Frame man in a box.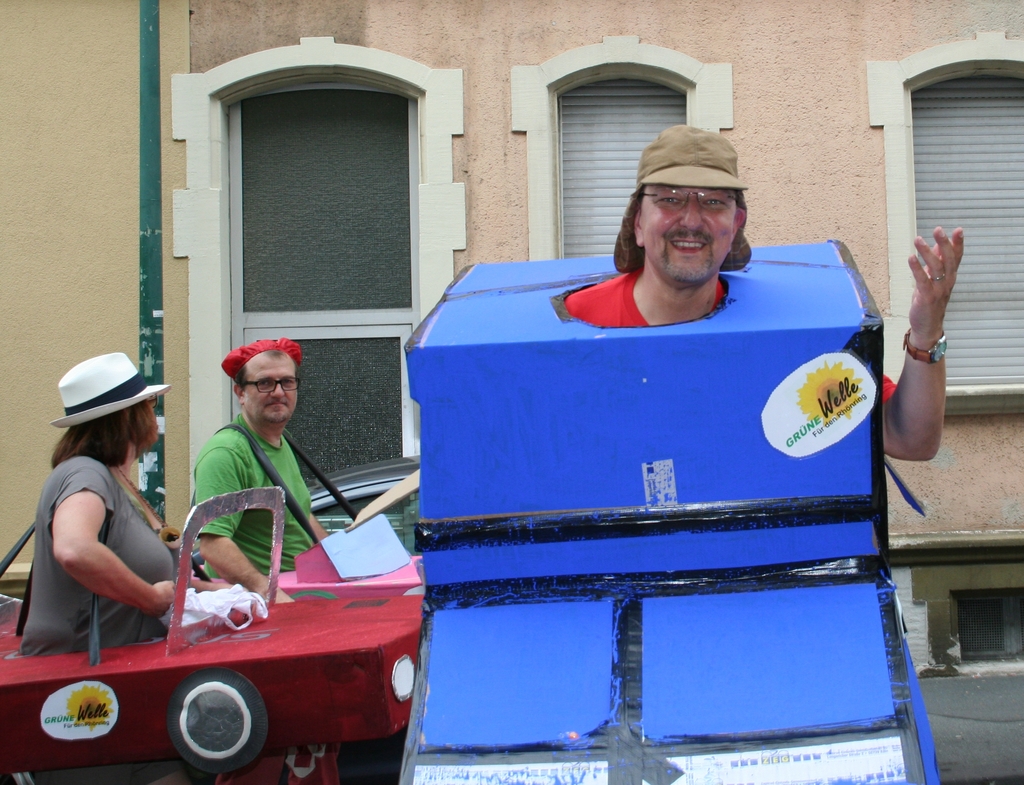
left=190, top=337, right=330, bottom=604.
